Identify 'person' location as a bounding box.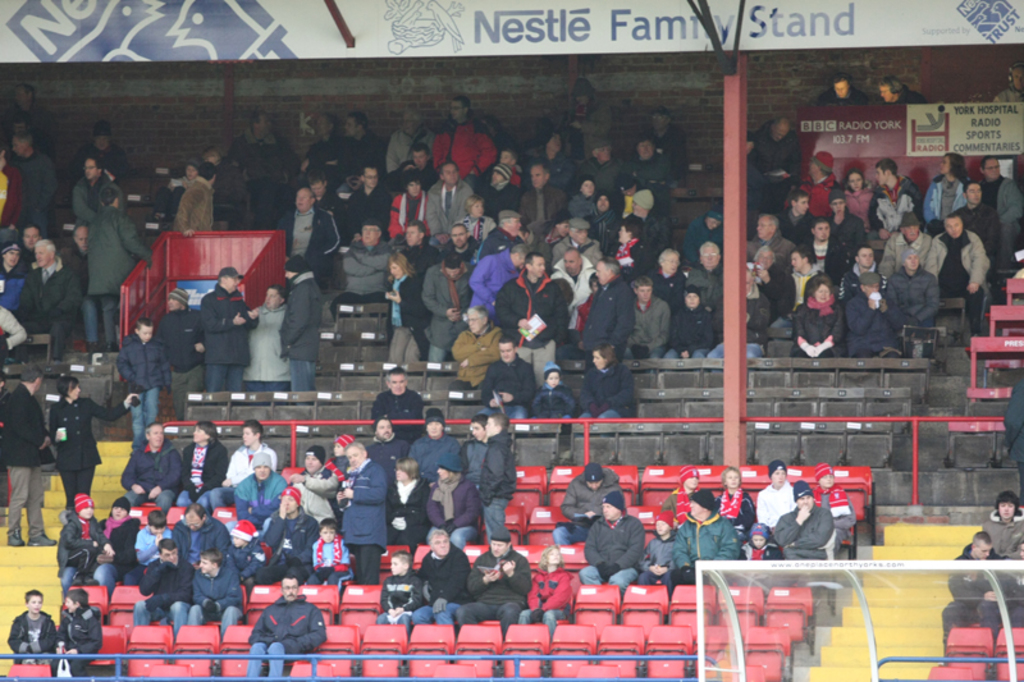
detection(67, 102, 140, 180).
